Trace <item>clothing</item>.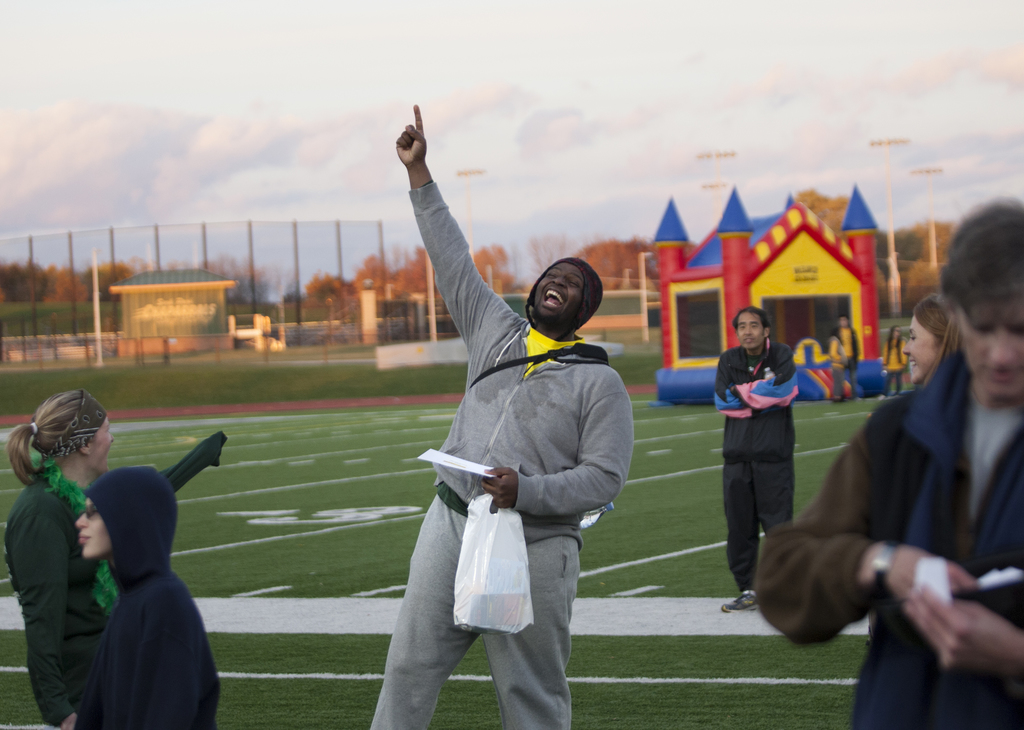
Traced to x1=717, y1=335, x2=799, y2=599.
